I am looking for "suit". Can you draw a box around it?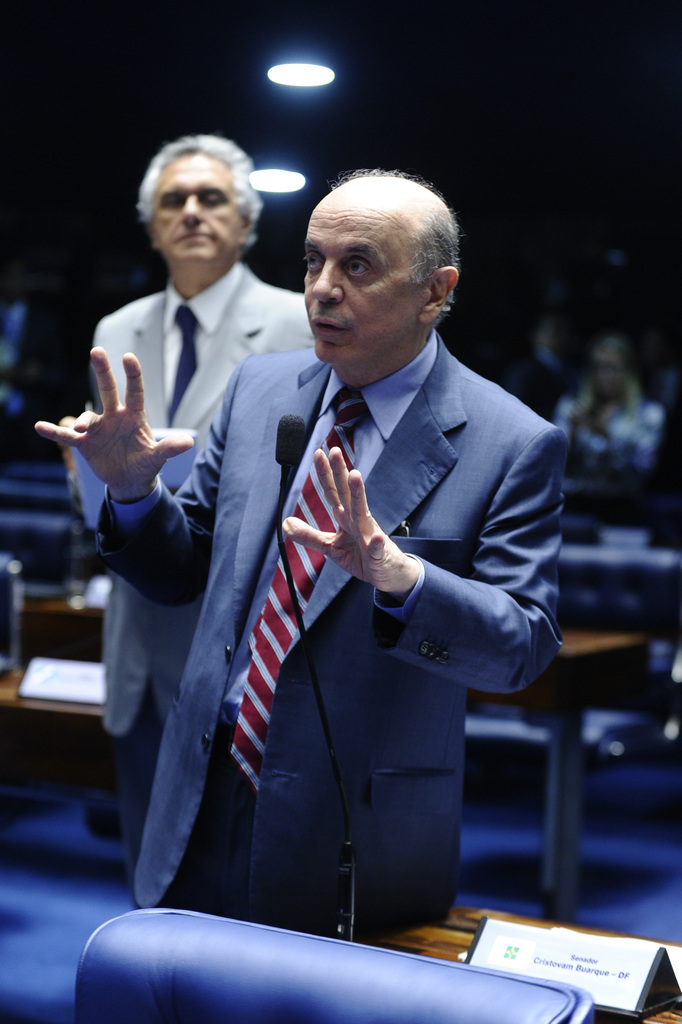
Sure, the bounding box is box(138, 373, 531, 943).
